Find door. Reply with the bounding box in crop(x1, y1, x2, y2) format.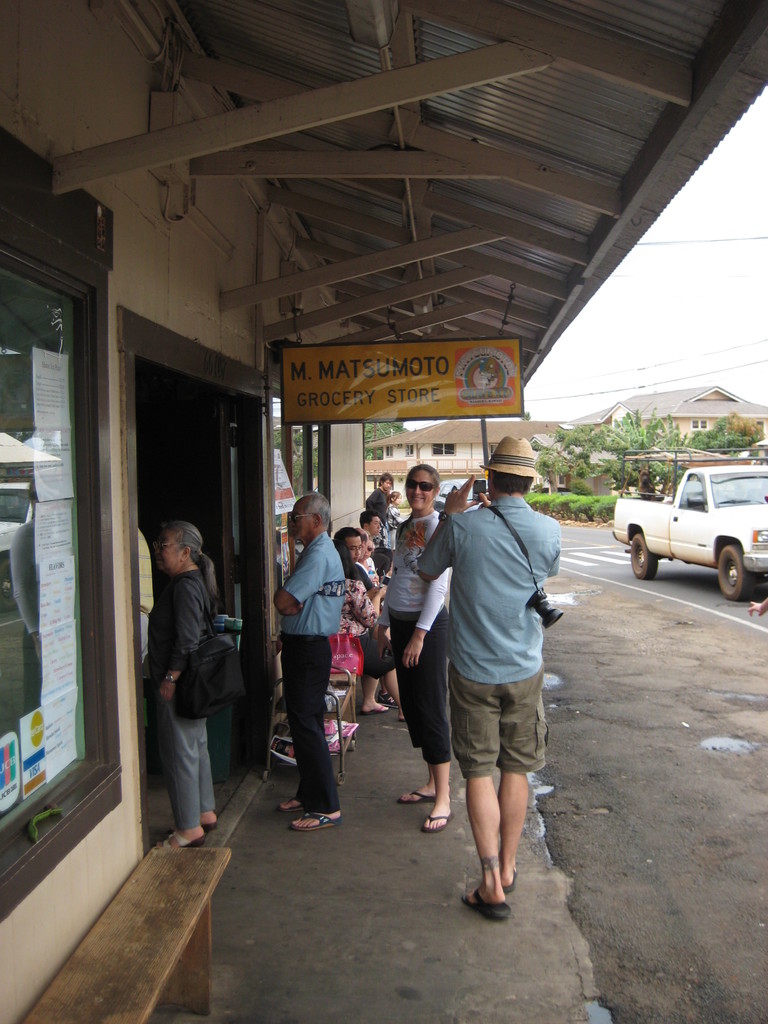
crop(135, 351, 273, 853).
